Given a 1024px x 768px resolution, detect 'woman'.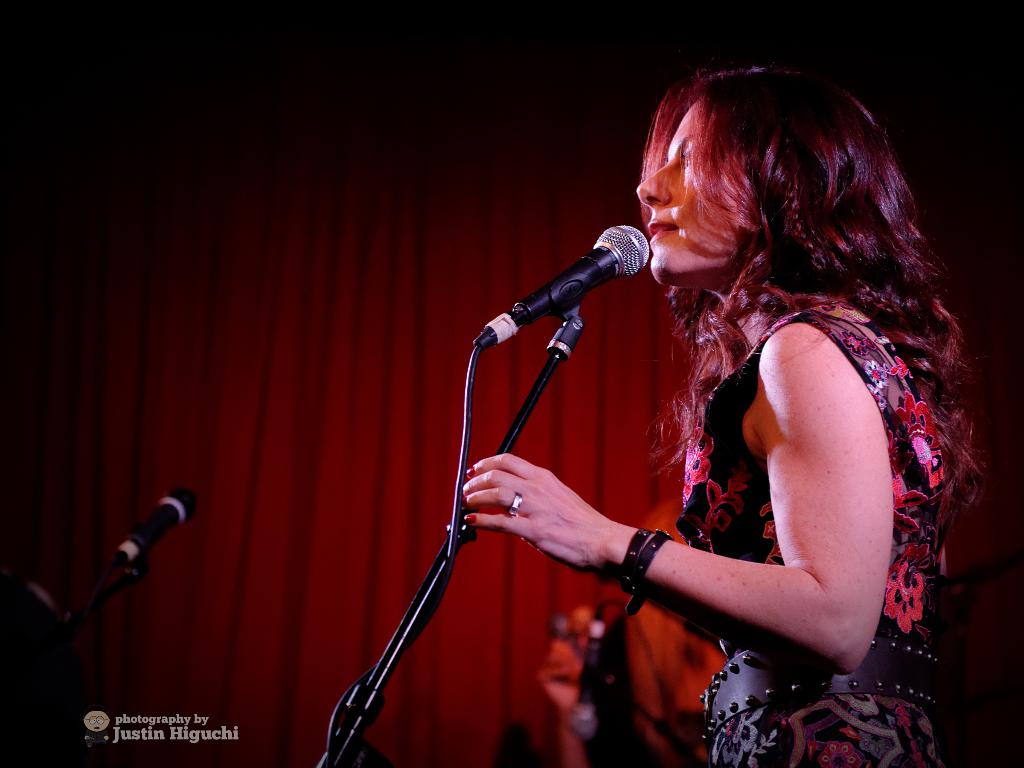
<bbox>529, 499, 715, 760</bbox>.
